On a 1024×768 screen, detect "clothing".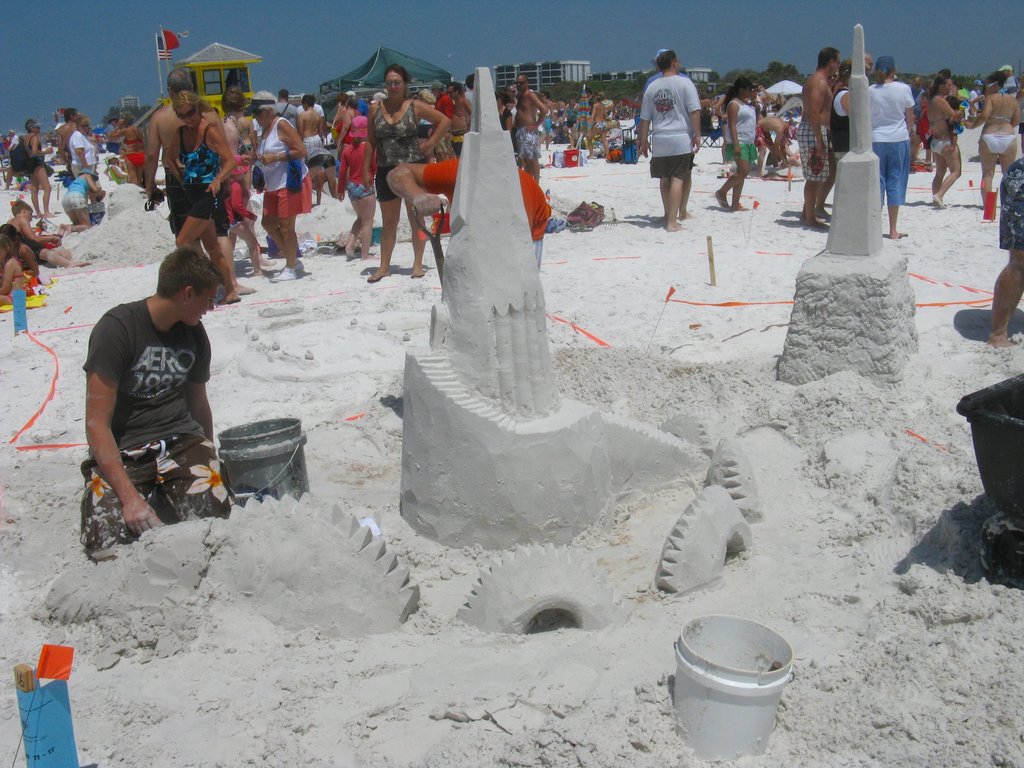
[x1=639, y1=74, x2=696, y2=183].
